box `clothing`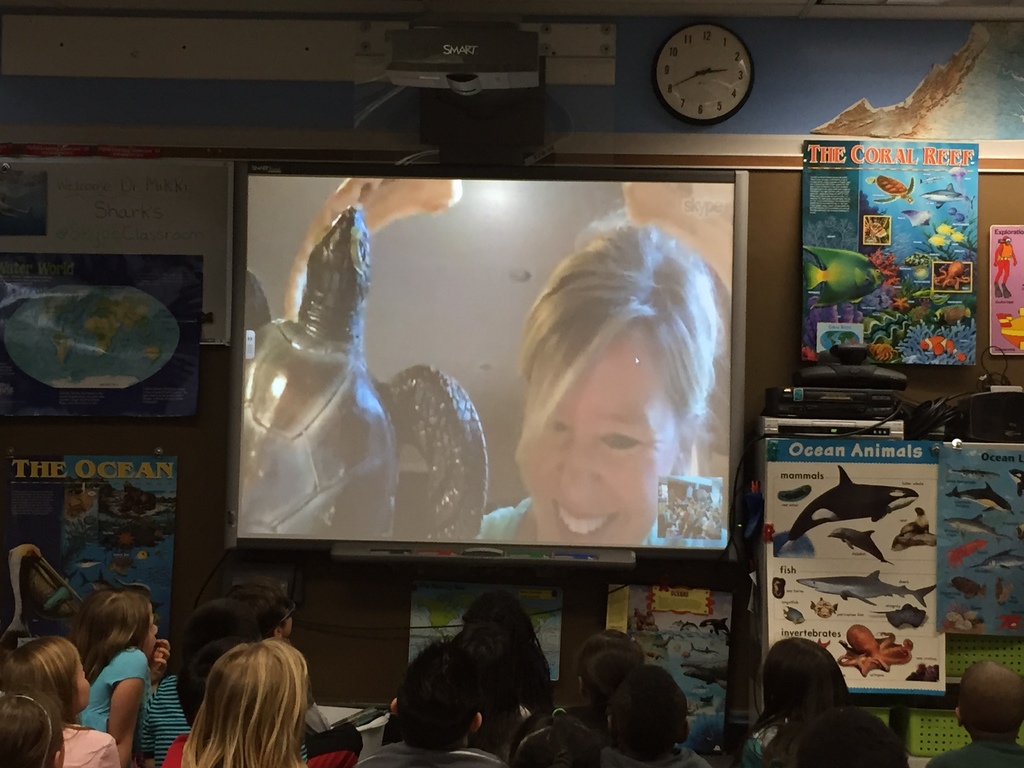
region(304, 717, 369, 767)
